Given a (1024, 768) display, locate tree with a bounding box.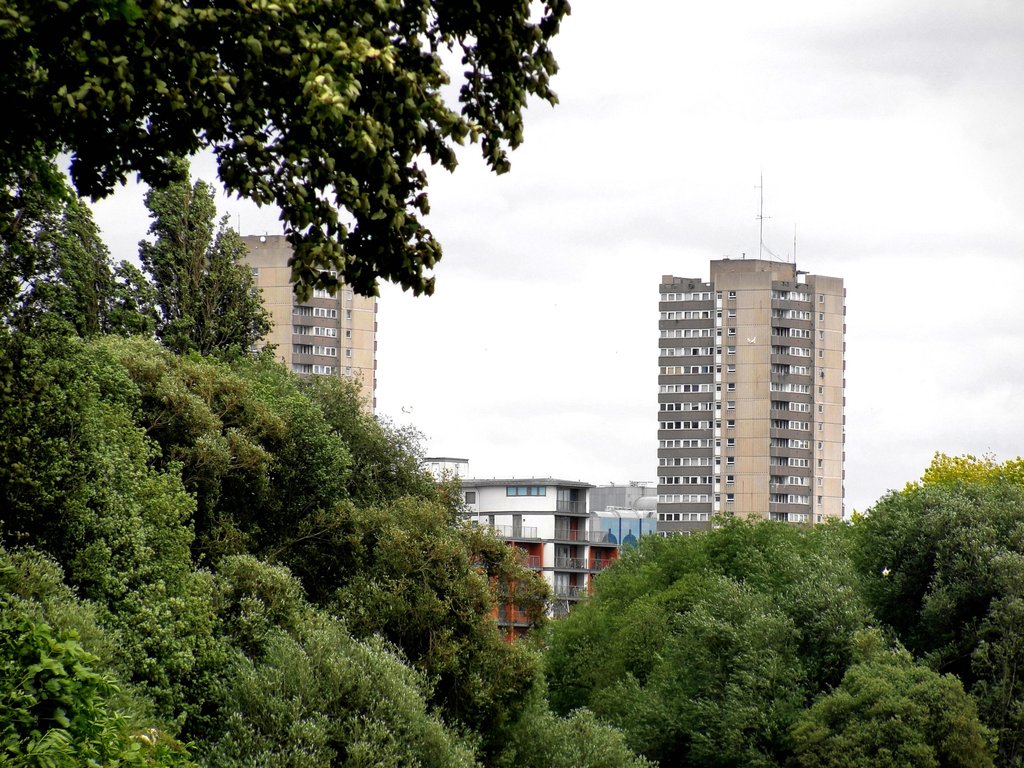
Located: detection(539, 524, 996, 767).
